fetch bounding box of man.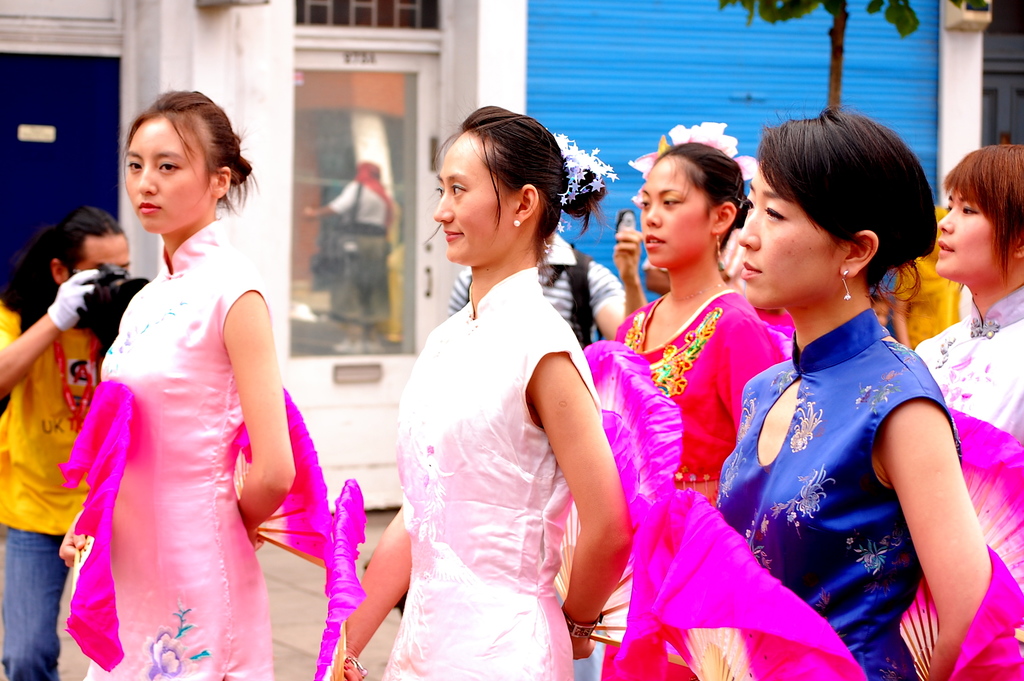
Bbox: select_region(440, 229, 645, 358).
